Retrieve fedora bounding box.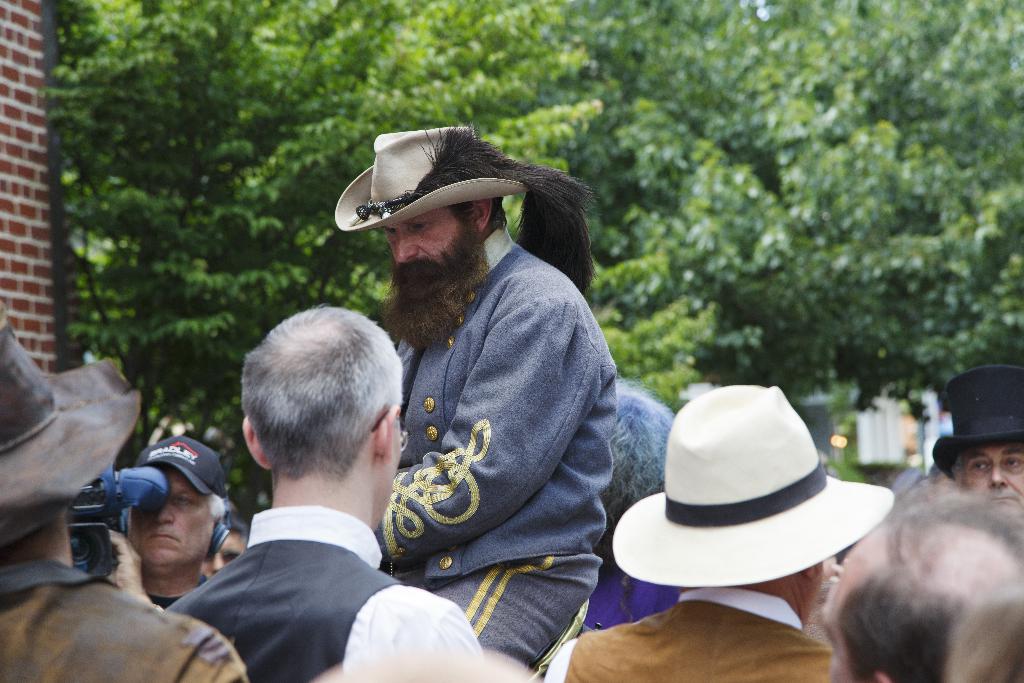
Bounding box: left=335, top=124, right=597, bottom=295.
